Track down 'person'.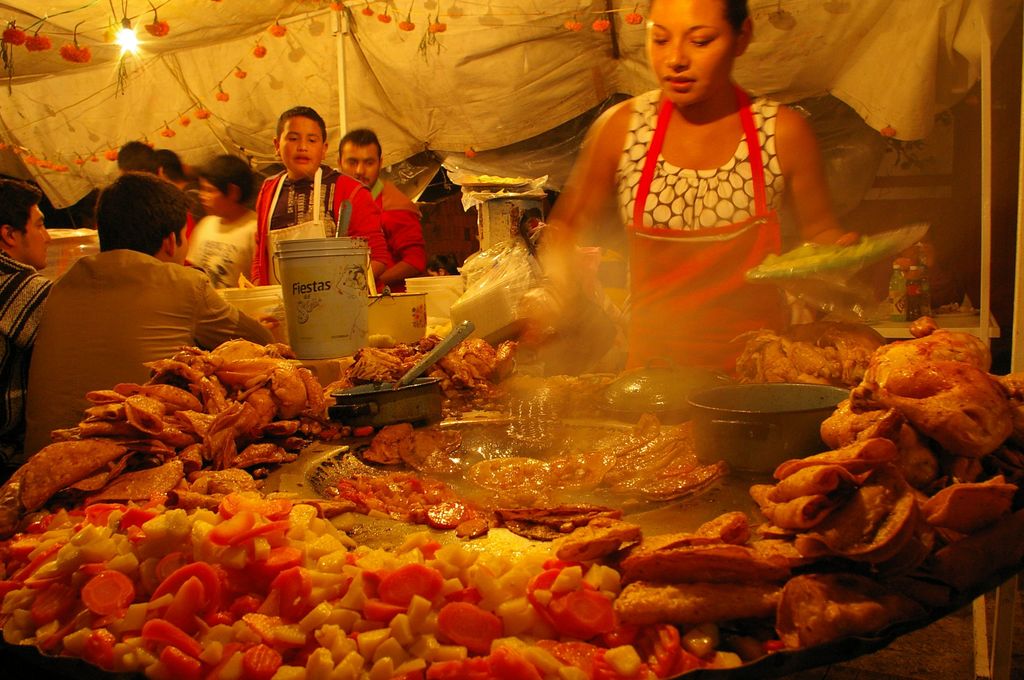
Tracked to {"left": 26, "top": 171, "right": 275, "bottom": 461}.
